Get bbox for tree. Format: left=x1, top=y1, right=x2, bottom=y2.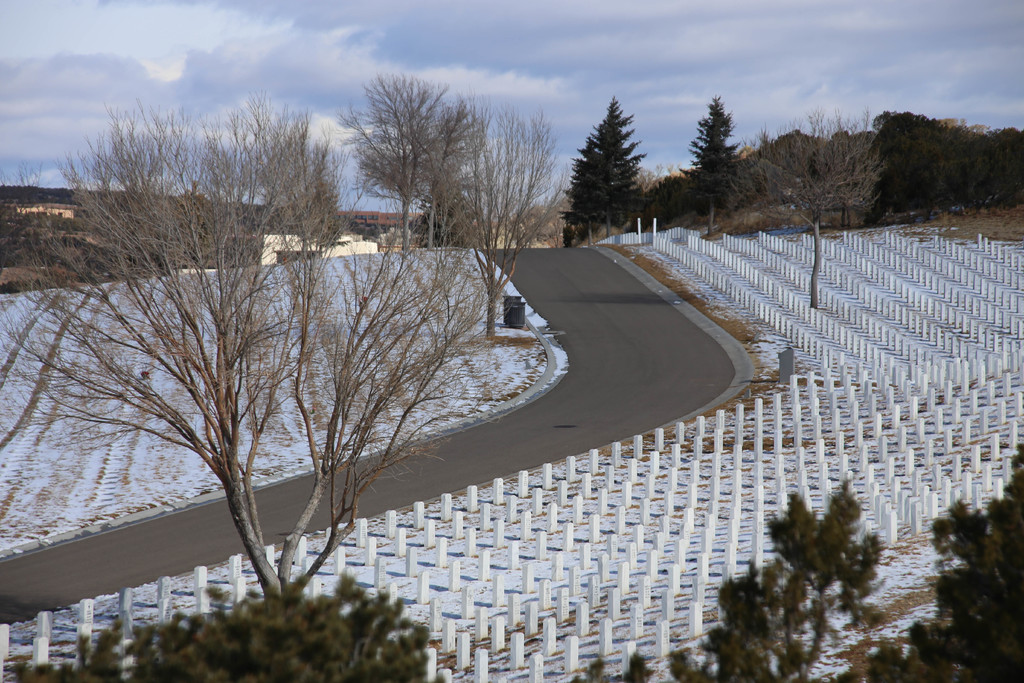
left=870, top=99, right=1023, bottom=219.
